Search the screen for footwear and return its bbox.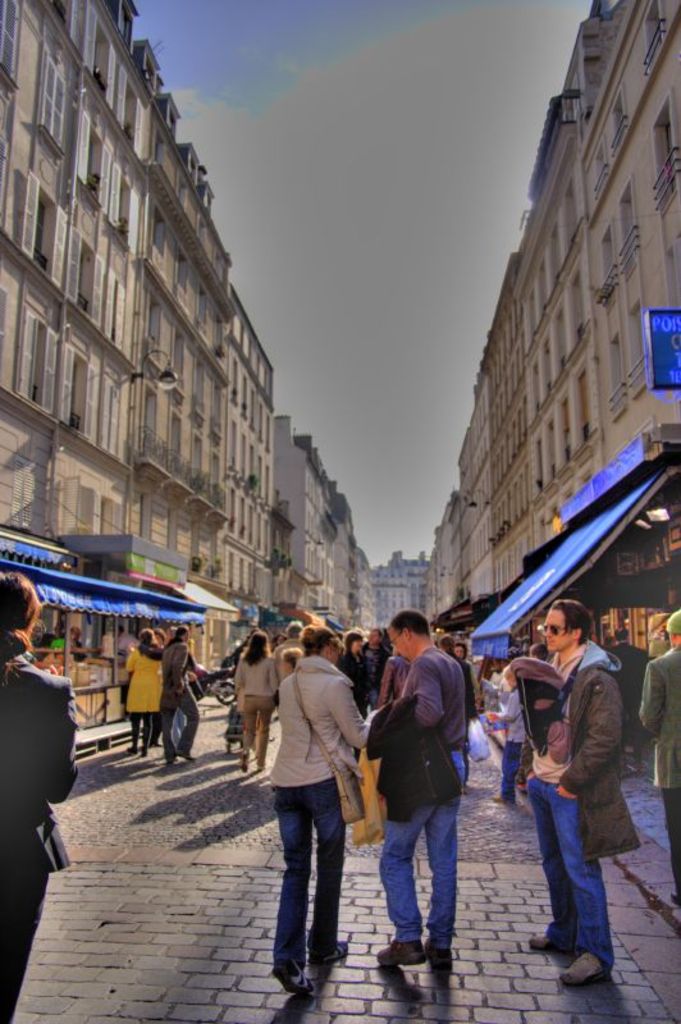
Found: Rect(271, 963, 312, 998).
